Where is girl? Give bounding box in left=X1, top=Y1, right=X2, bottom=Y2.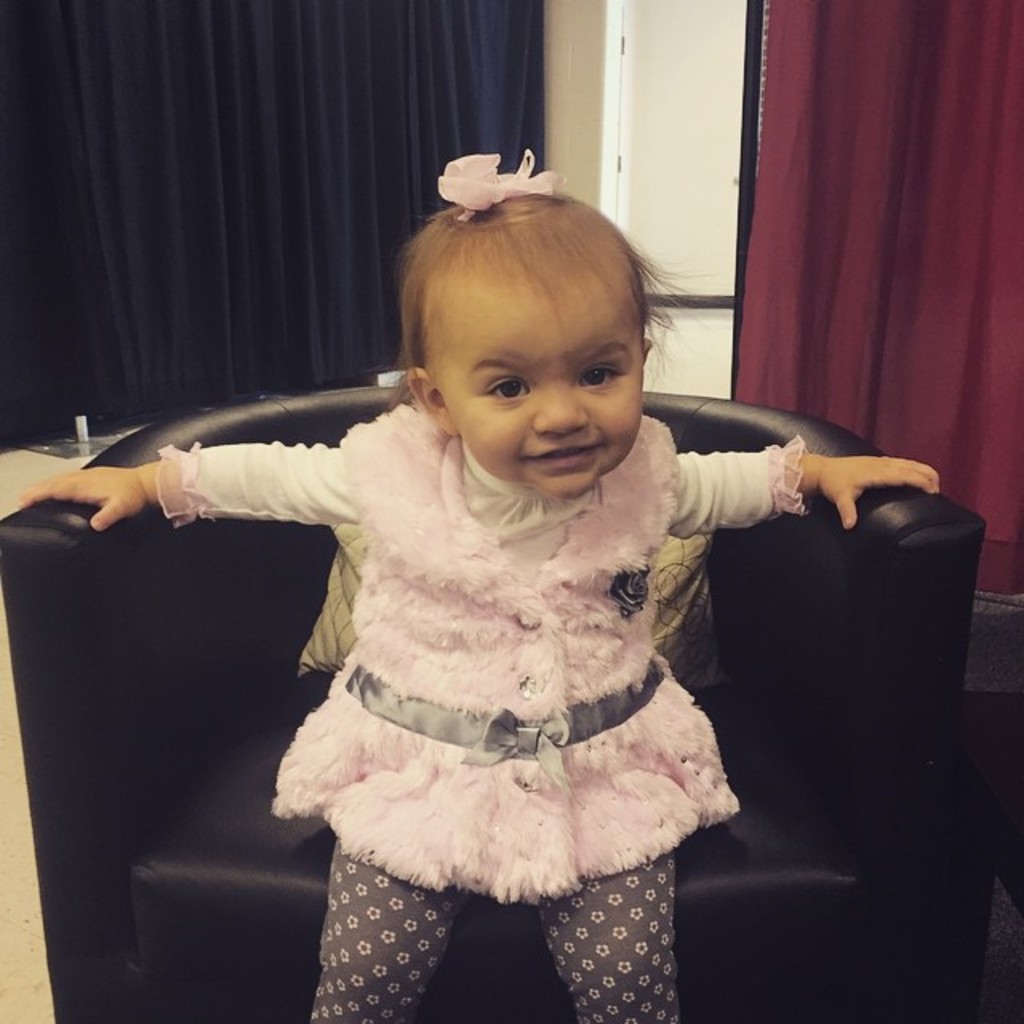
left=18, top=139, right=942, bottom=1022.
